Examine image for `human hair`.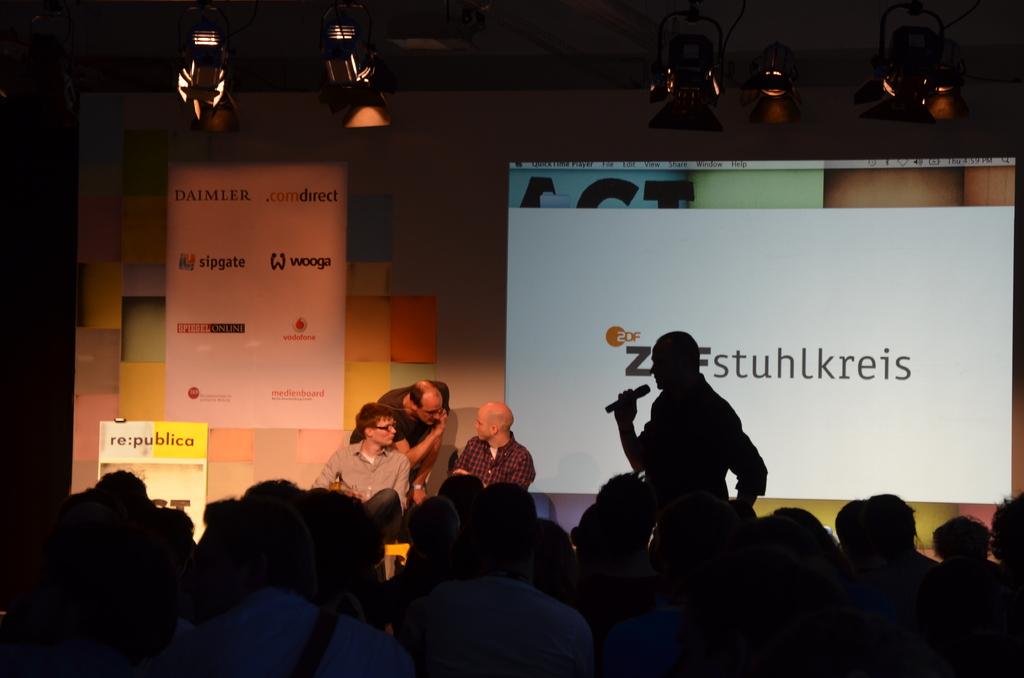
Examination result: BBox(838, 501, 872, 553).
